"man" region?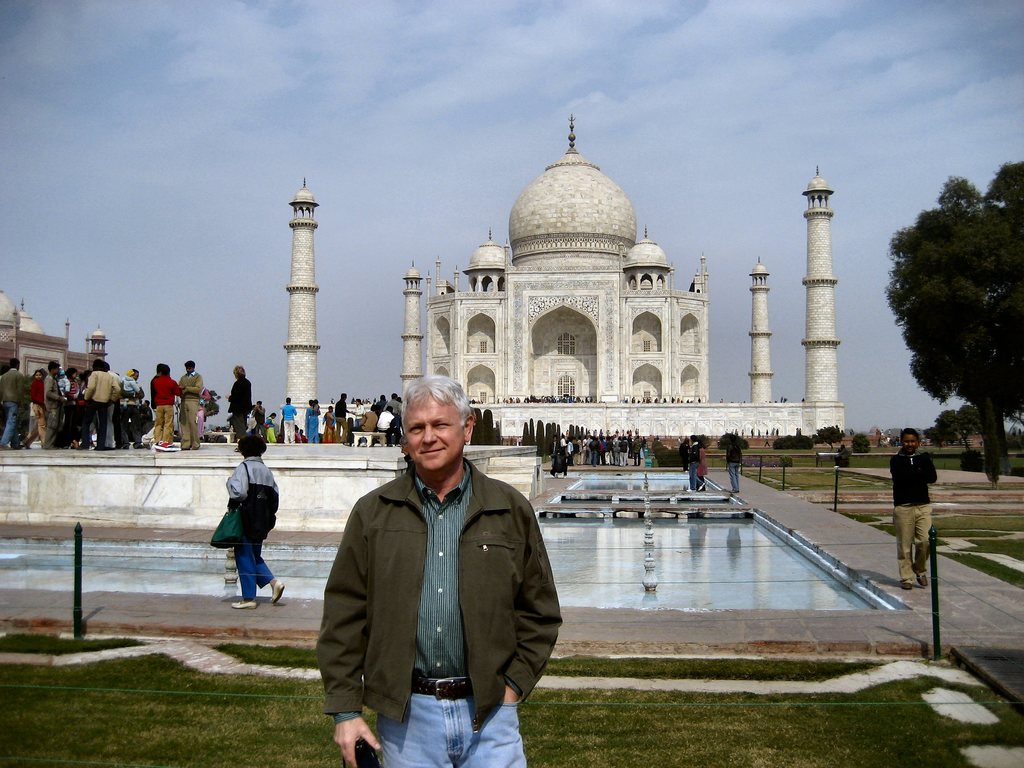
x1=279 y1=398 x2=298 y2=442
